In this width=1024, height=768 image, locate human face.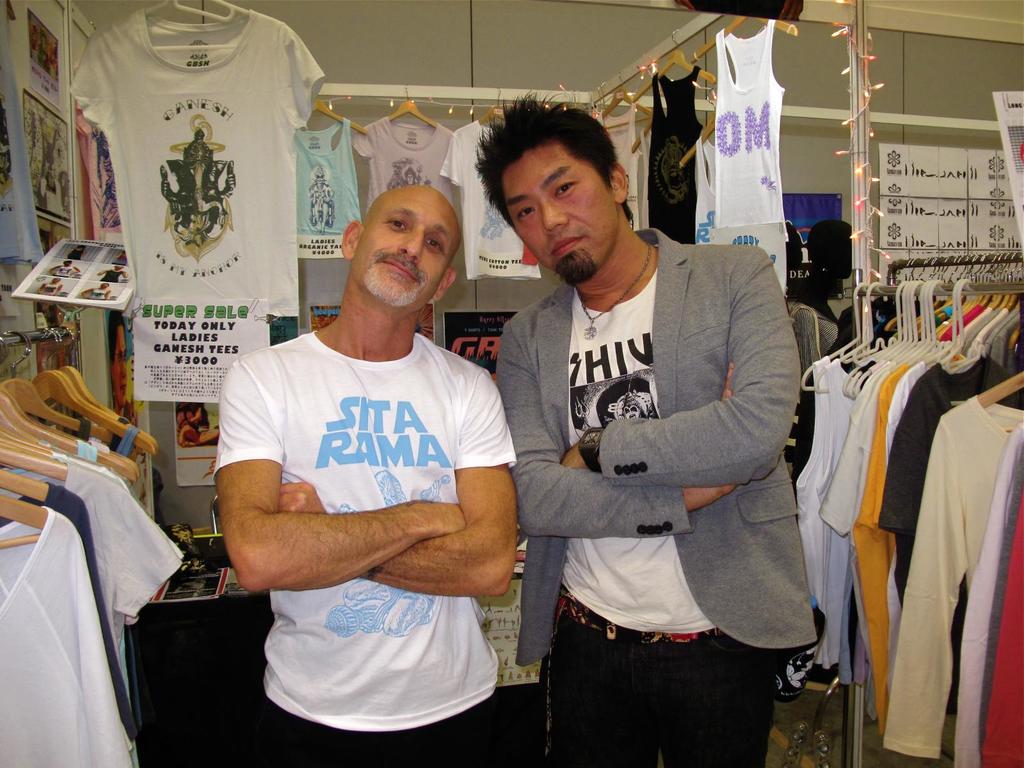
Bounding box: [499, 140, 614, 287].
